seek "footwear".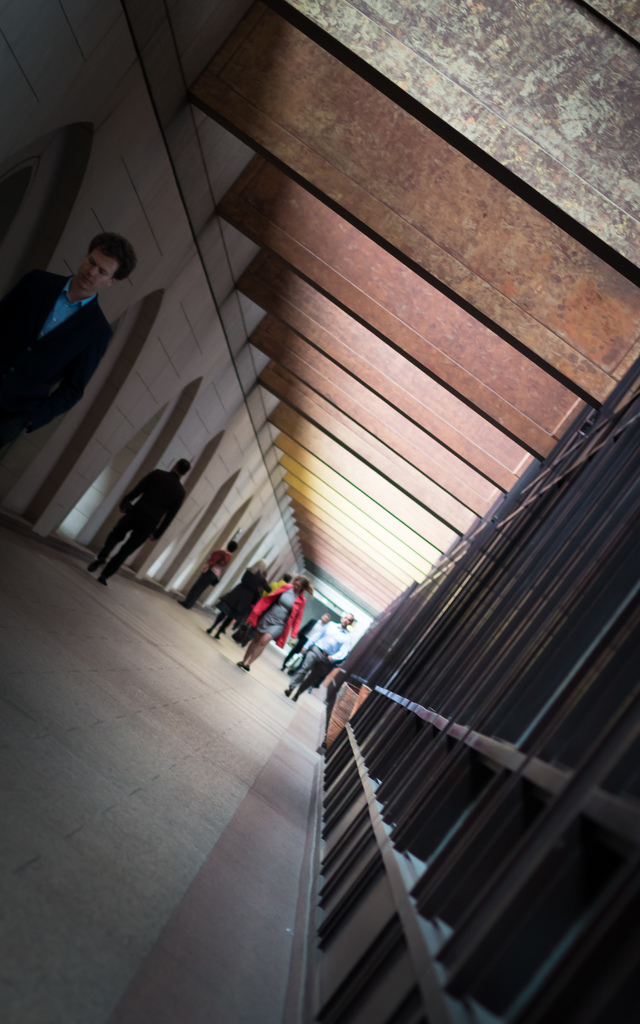
[x1=239, y1=664, x2=250, y2=676].
